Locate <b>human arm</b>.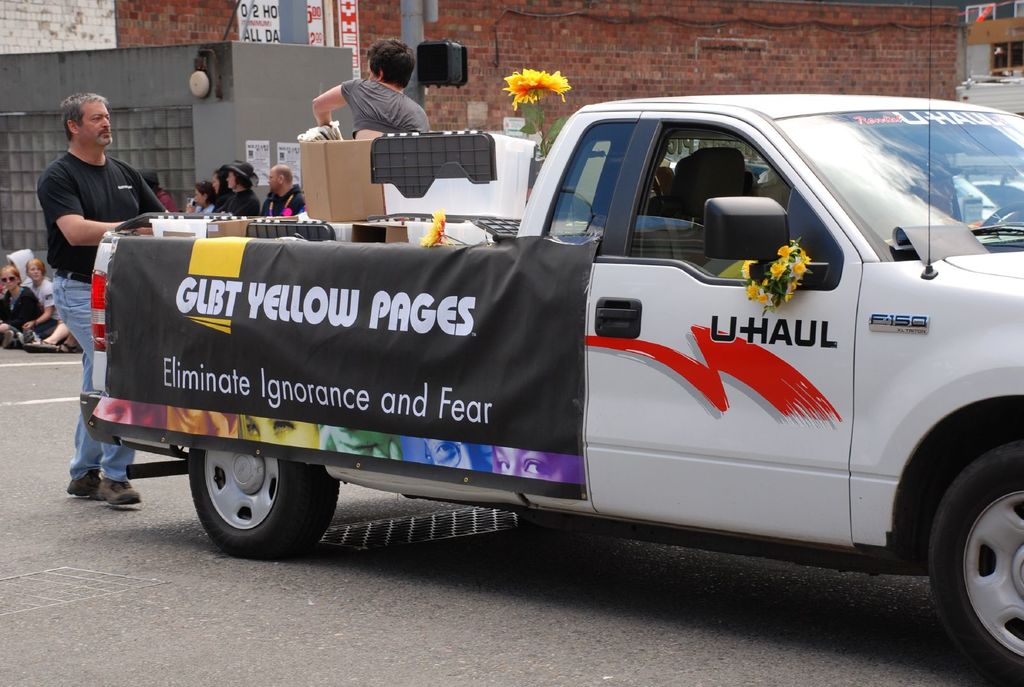
Bounding box: 20,280,56,331.
